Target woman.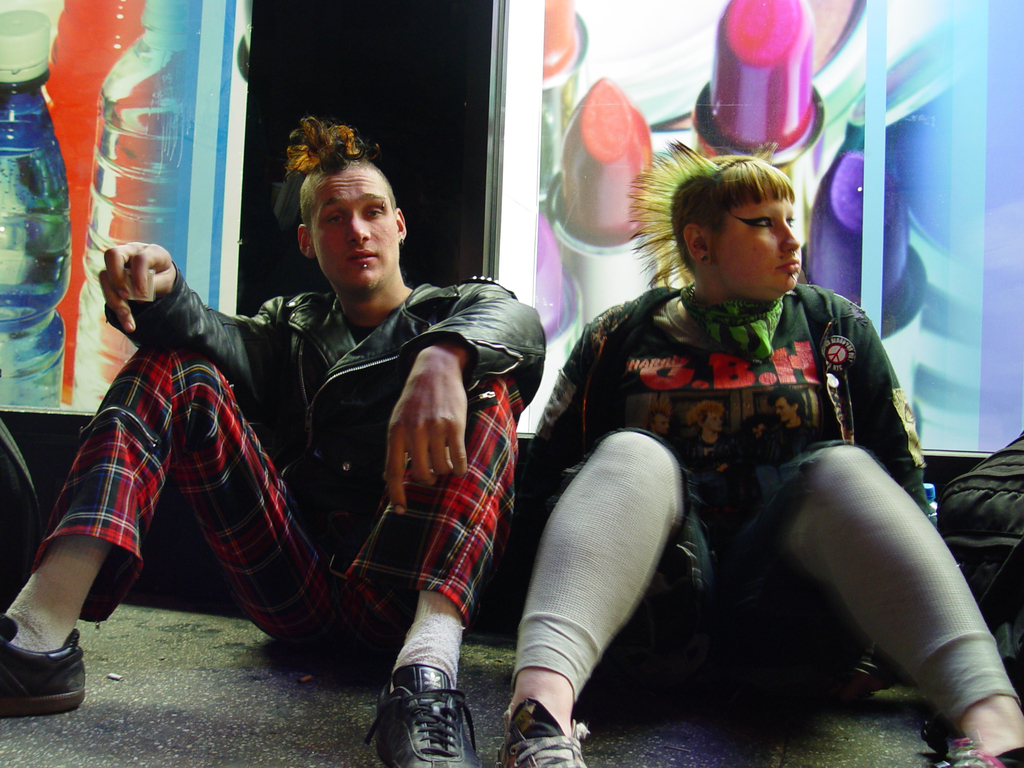
Target region: left=511, top=136, right=961, bottom=751.
